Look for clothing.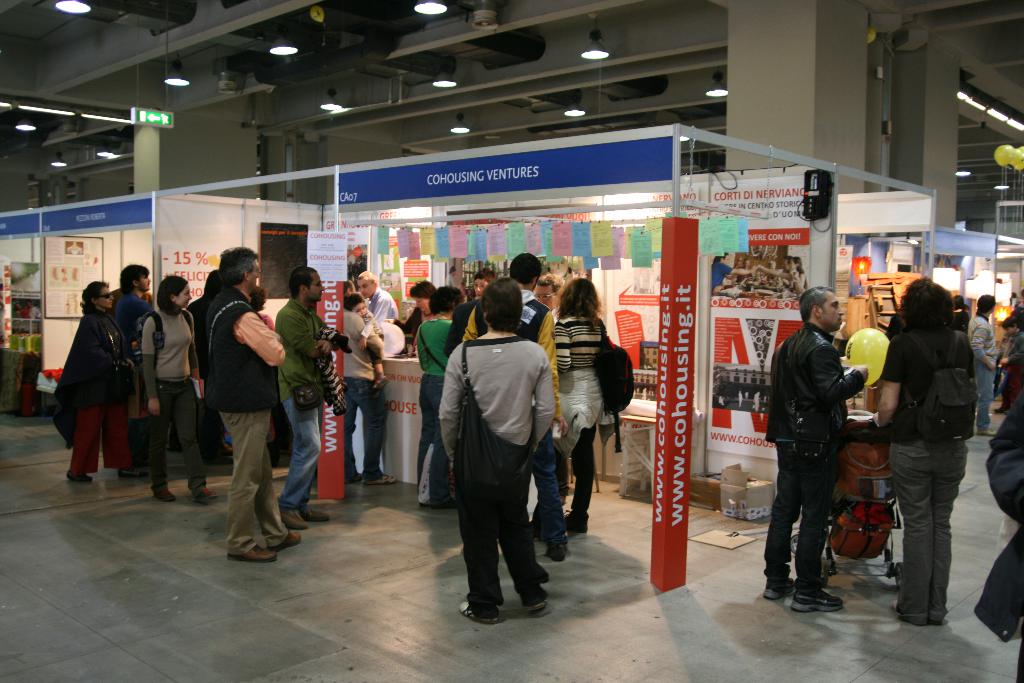
Found: <region>973, 401, 1023, 676</region>.
